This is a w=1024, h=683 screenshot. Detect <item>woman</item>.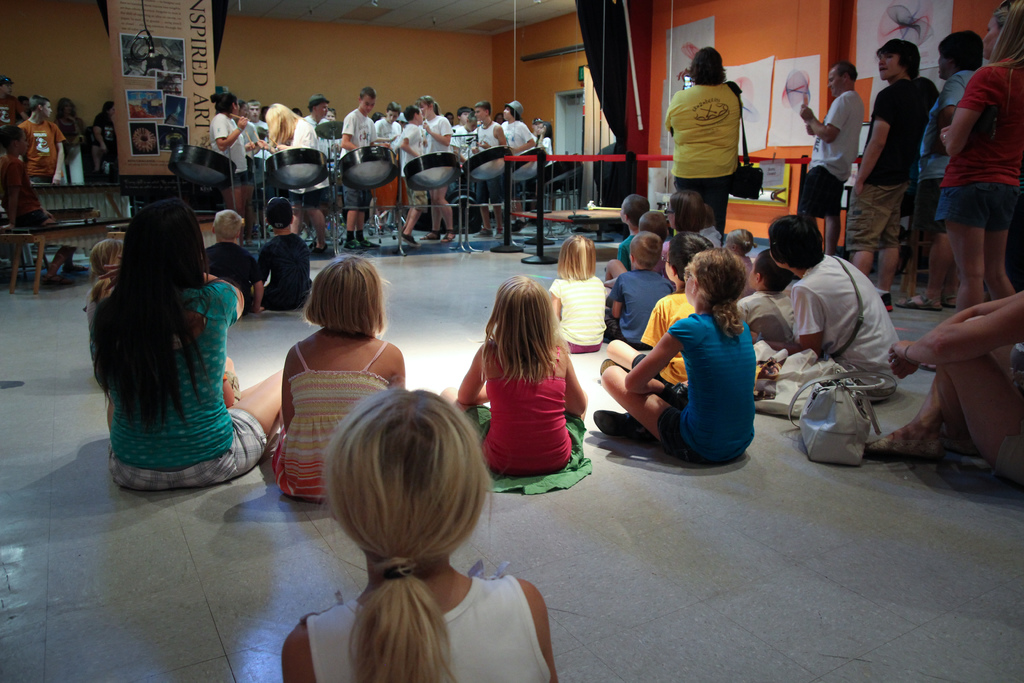
x1=208 y1=88 x2=260 y2=231.
